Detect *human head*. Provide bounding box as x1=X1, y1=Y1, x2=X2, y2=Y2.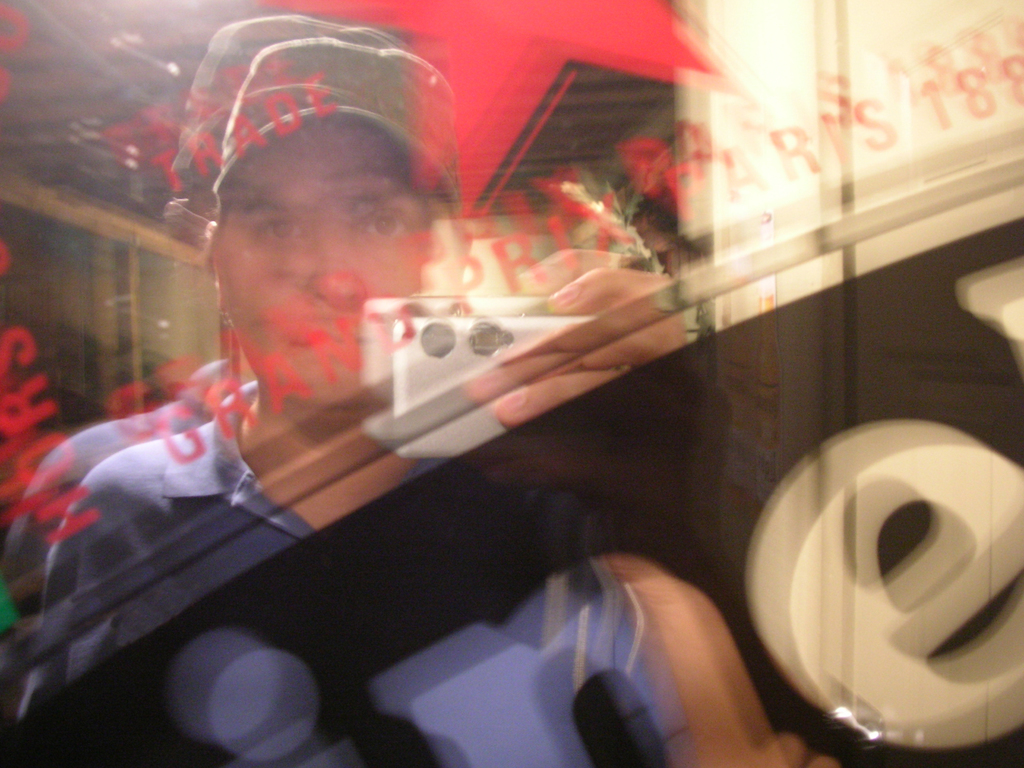
x1=154, y1=10, x2=476, y2=390.
